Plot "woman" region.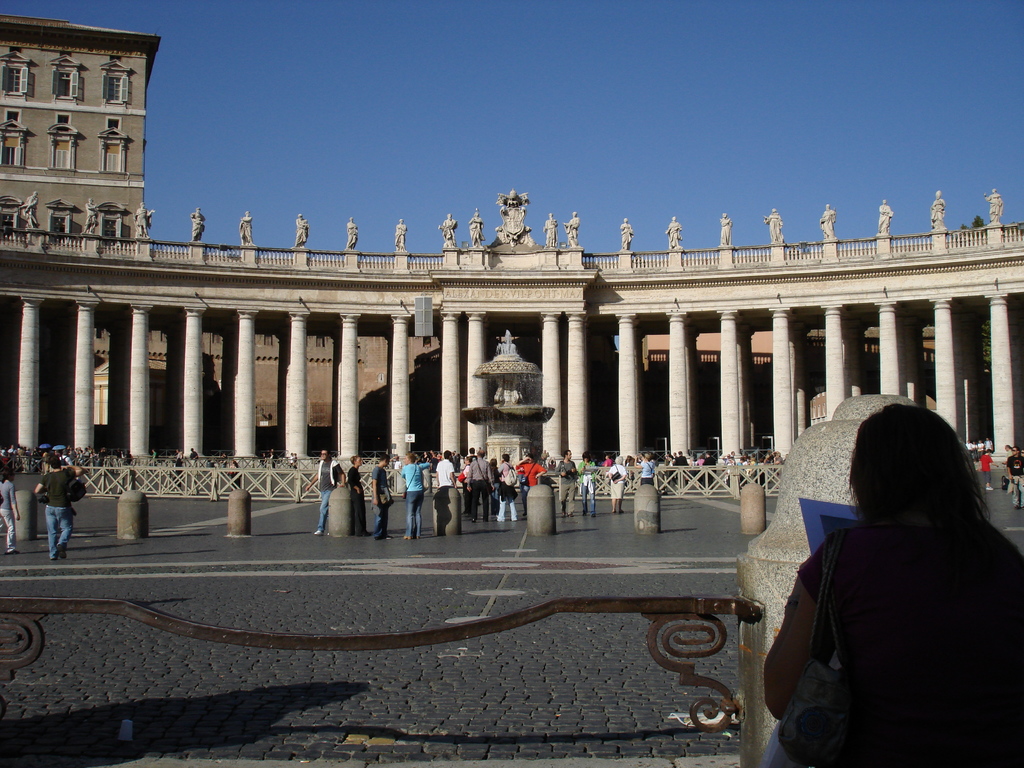
Plotted at rect(765, 394, 1023, 767).
